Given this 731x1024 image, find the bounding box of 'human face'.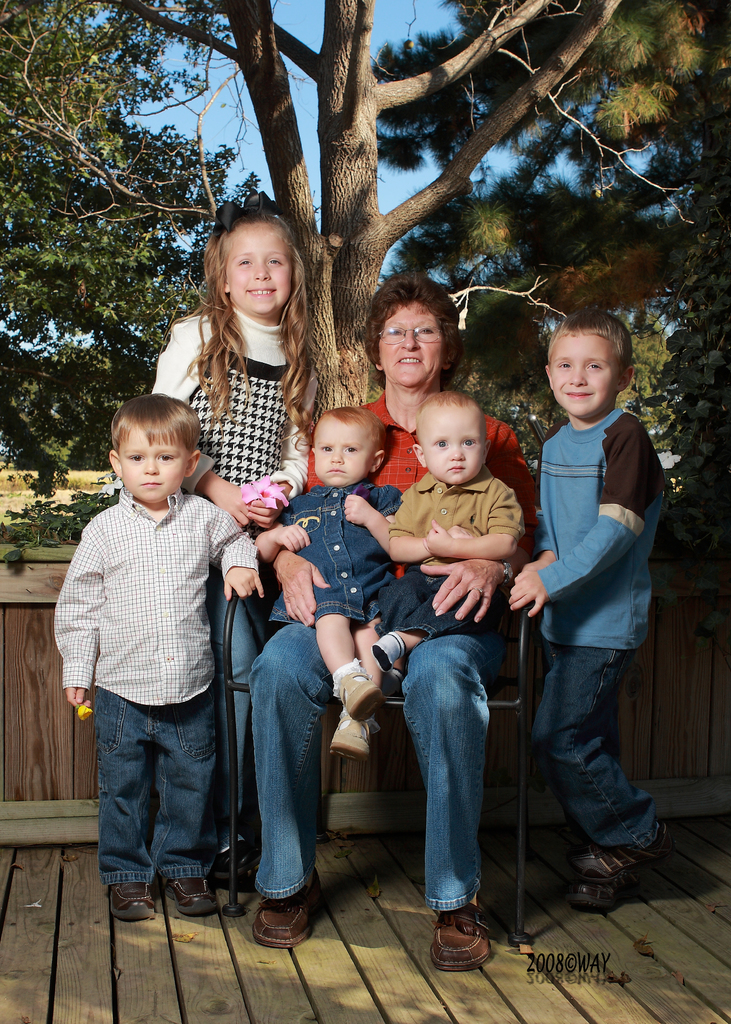
detection(224, 221, 290, 312).
